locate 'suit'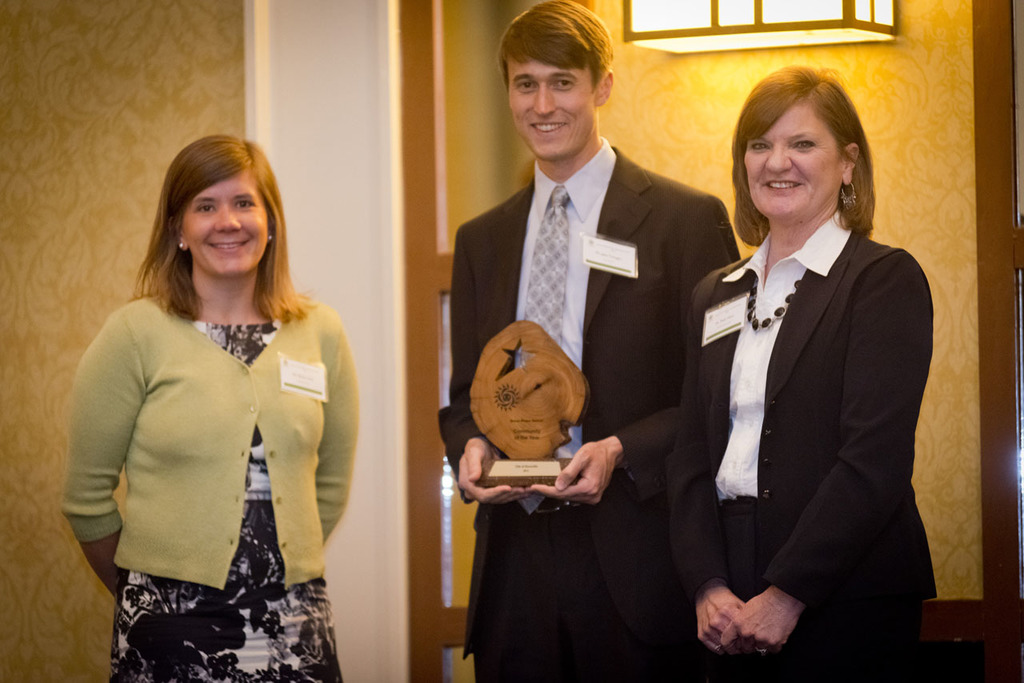
440:40:719:623
